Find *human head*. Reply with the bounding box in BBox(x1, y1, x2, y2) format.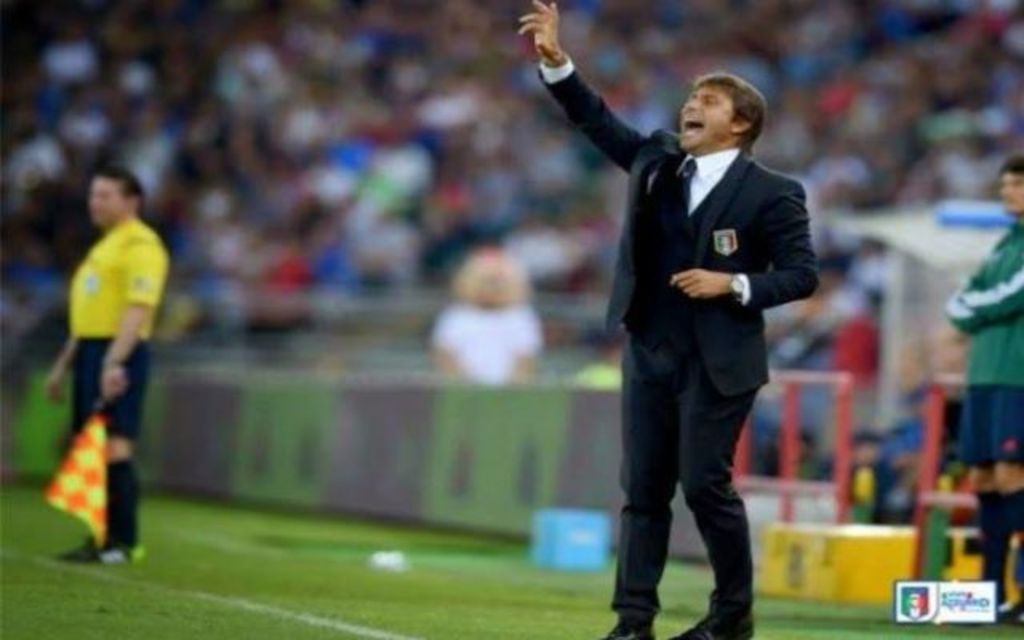
BBox(86, 166, 147, 227).
